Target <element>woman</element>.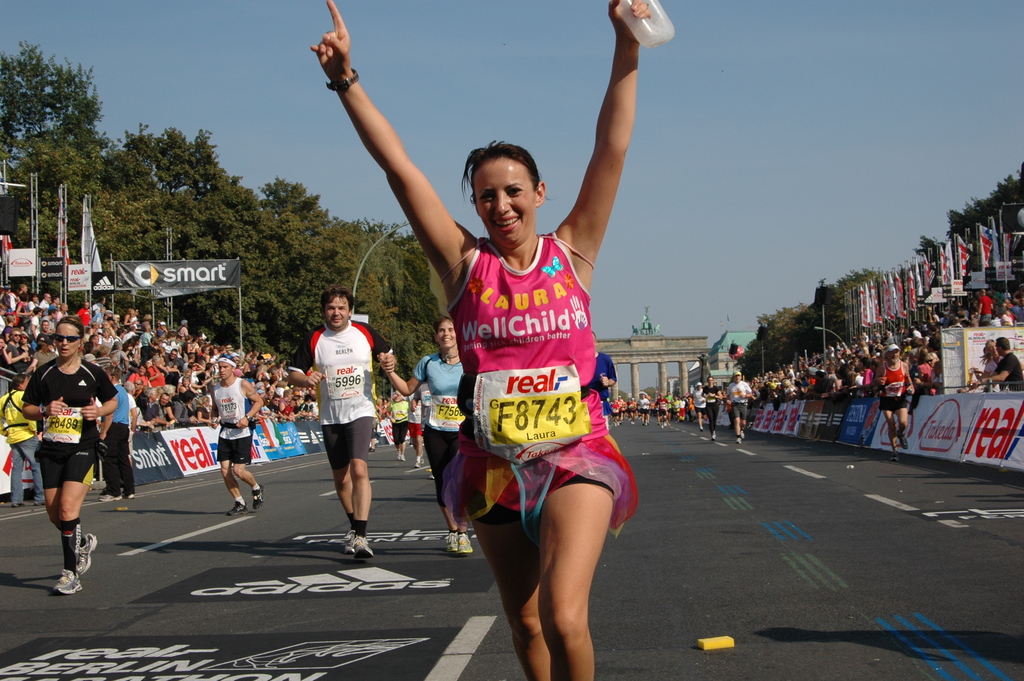
Target region: (702,376,723,443).
